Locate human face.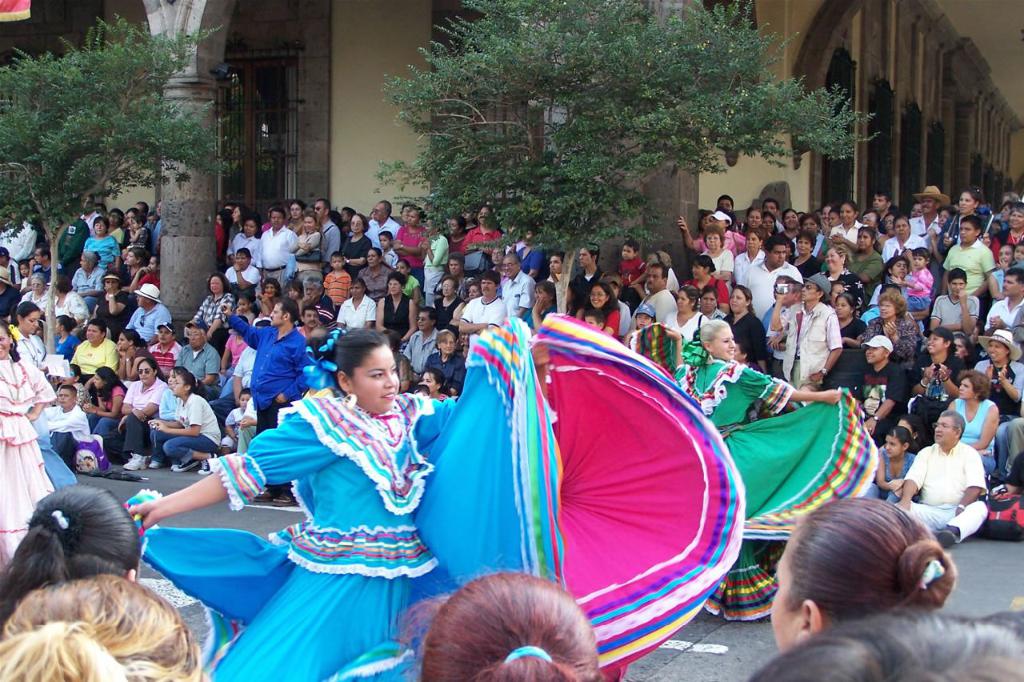
Bounding box: box=[887, 435, 906, 456].
